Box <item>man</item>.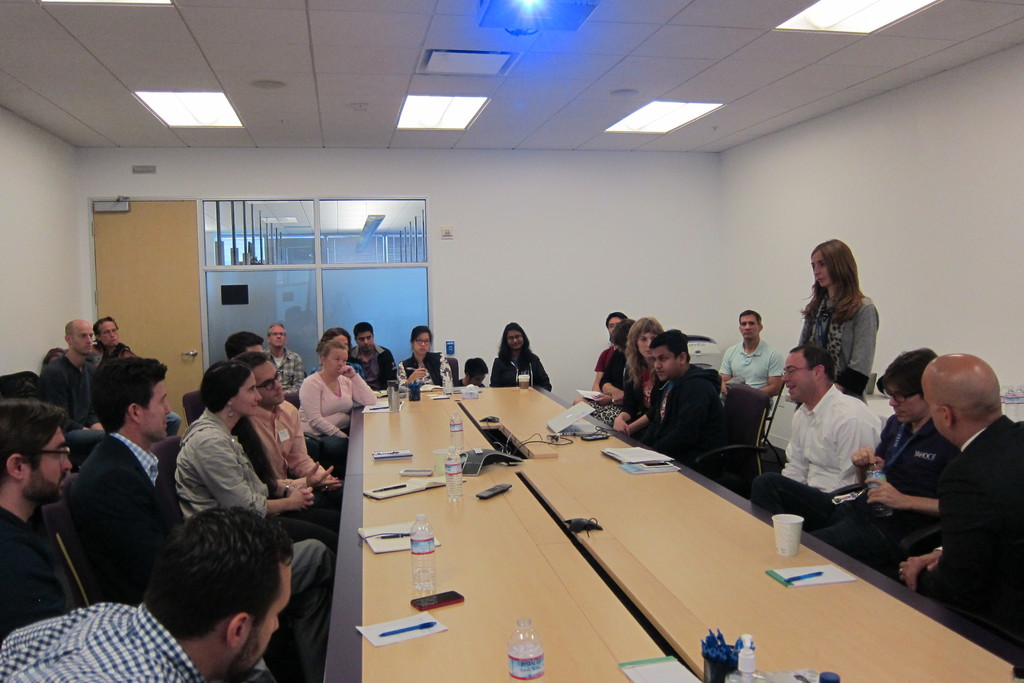
box(265, 320, 307, 408).
